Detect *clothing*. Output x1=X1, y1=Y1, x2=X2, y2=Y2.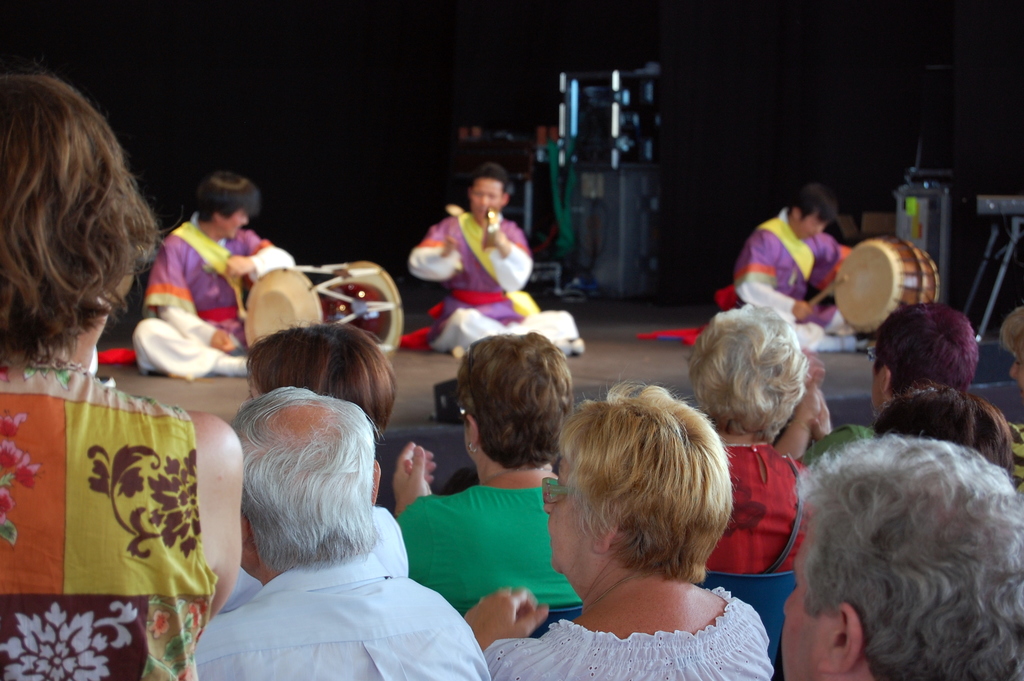
x1=410, y1=204, x2=582, y2=354.
